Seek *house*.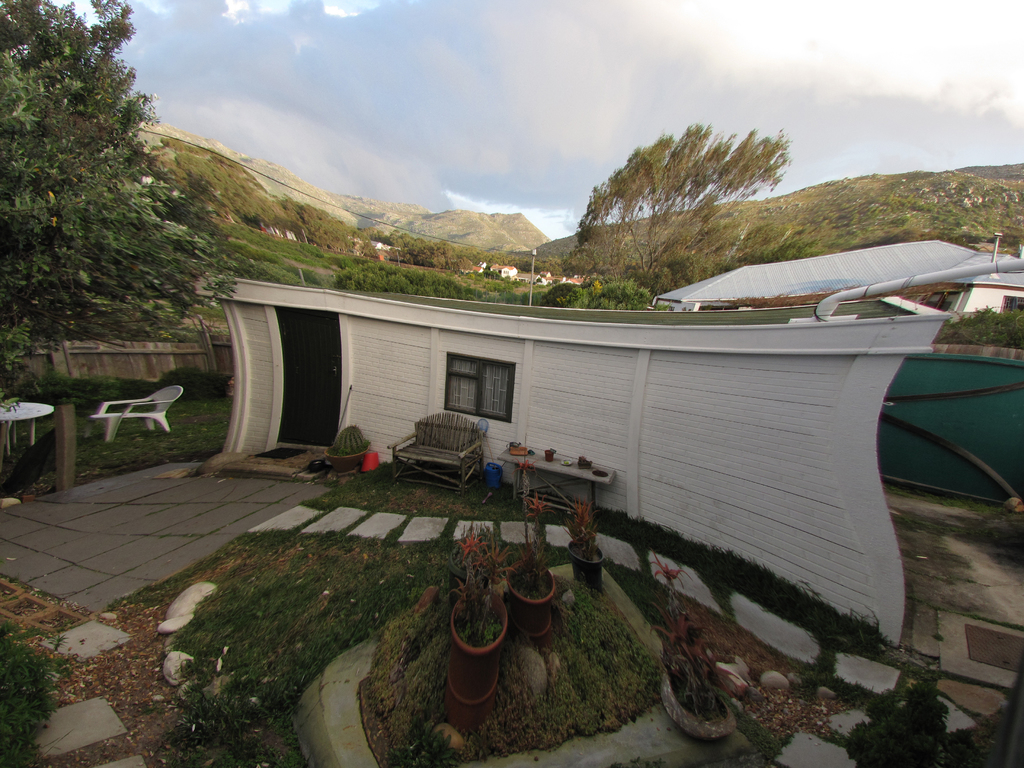
bbox=(661, 227, 1023, 316).
